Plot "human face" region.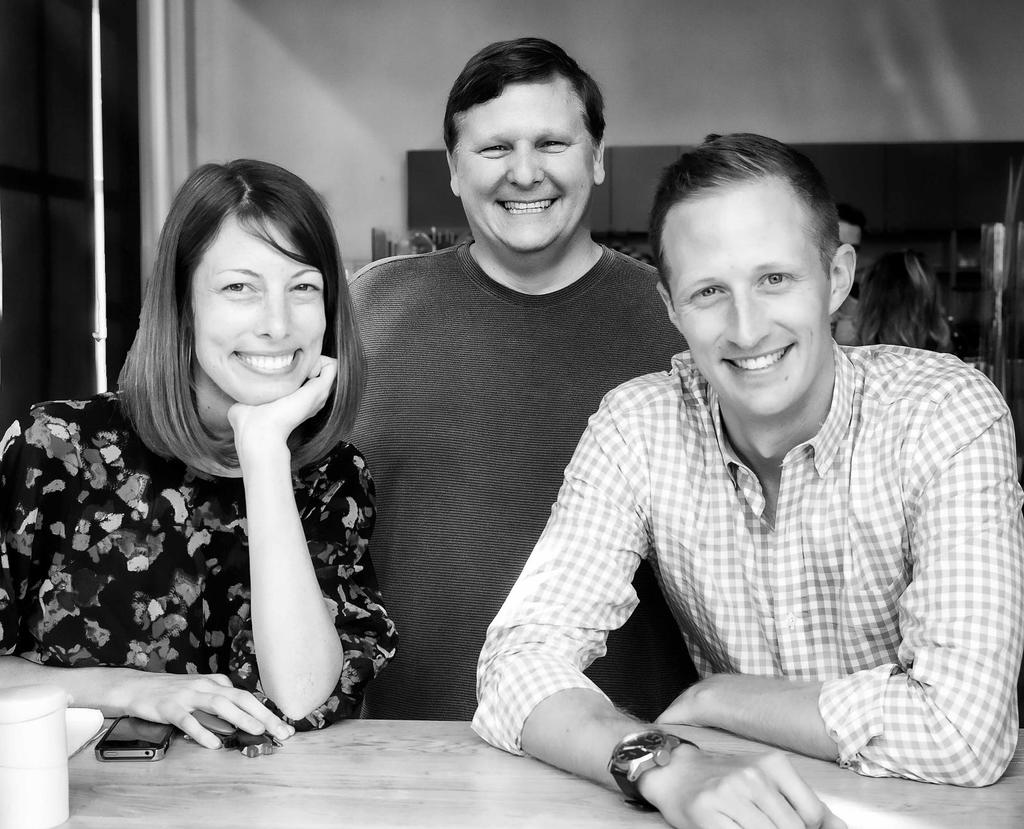
Plotted at bbox=(455, 83, 593, 248).
